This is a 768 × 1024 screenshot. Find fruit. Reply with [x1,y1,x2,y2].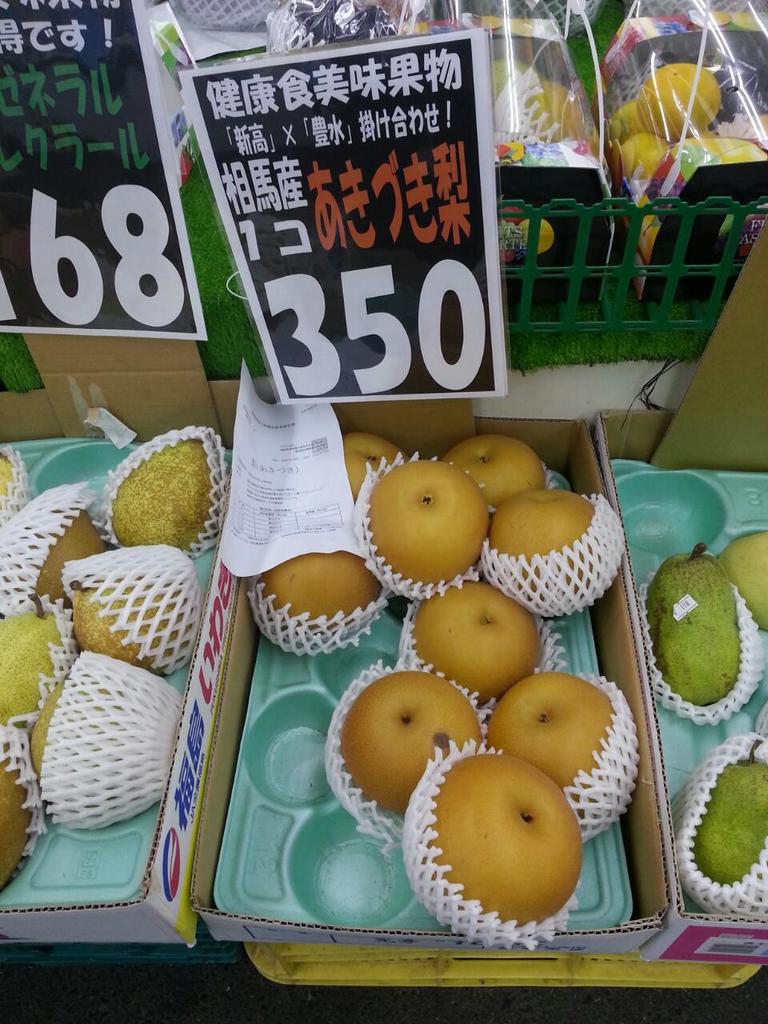
[675,735,767,915].
